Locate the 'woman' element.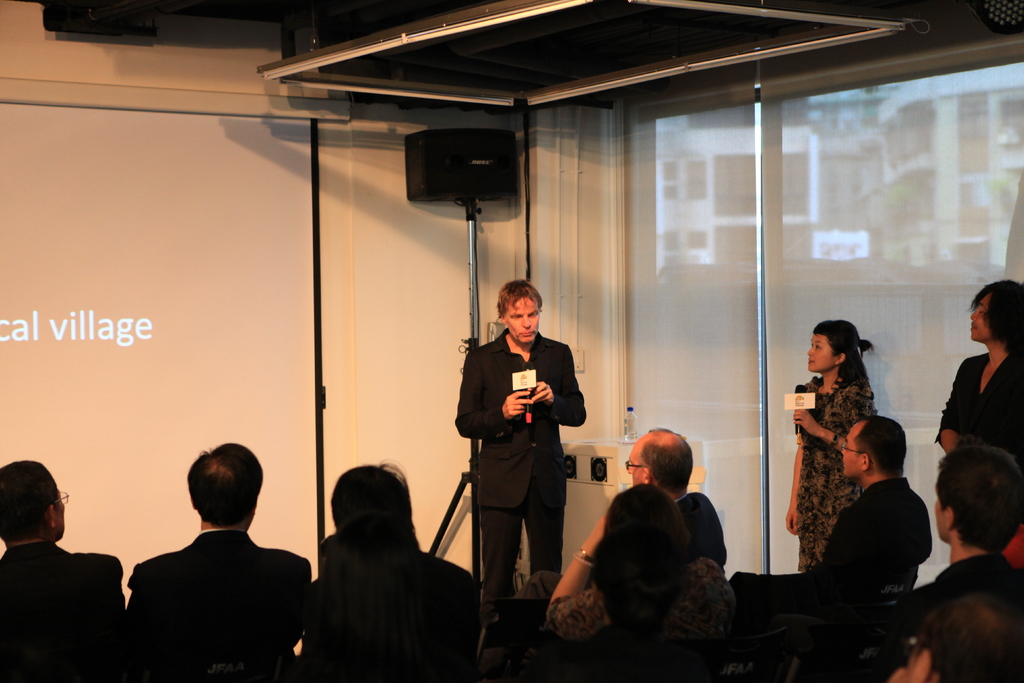
Element bbox: bbox(933, 281, 1023, 463).
